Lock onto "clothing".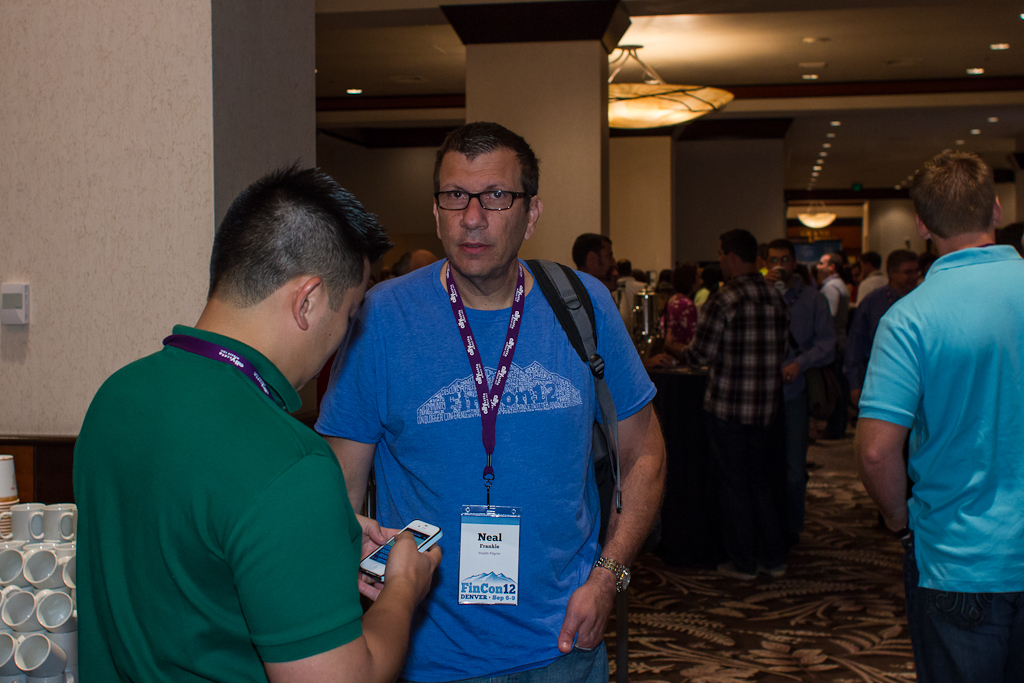
Locked: 845,283,922,407.
